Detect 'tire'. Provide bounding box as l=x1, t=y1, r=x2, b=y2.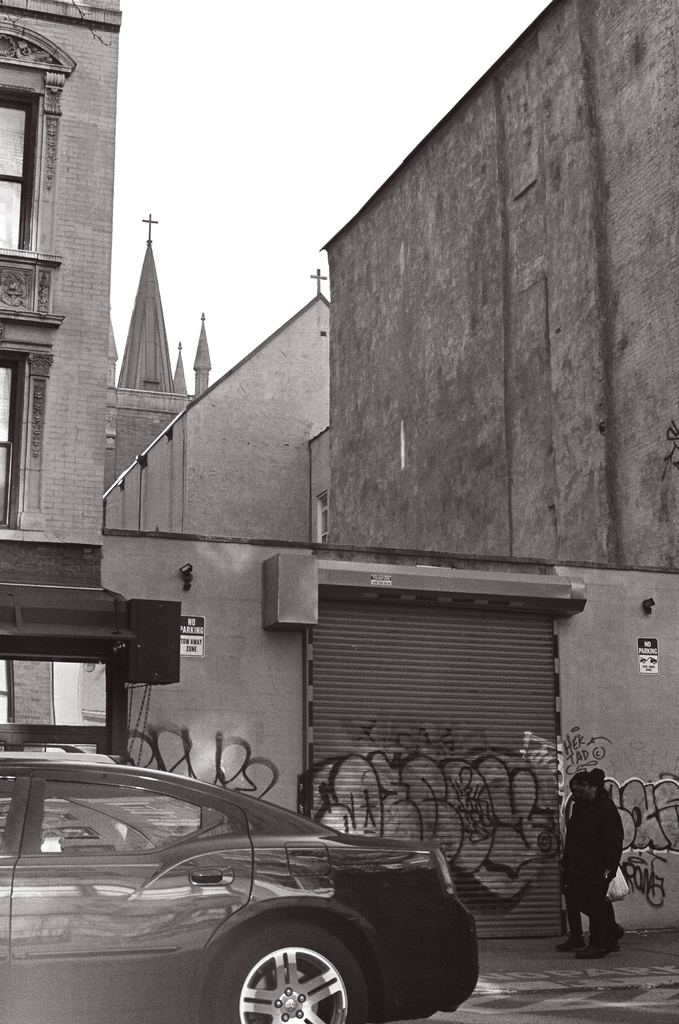
l=200, t=927, r=387, b=1021.
